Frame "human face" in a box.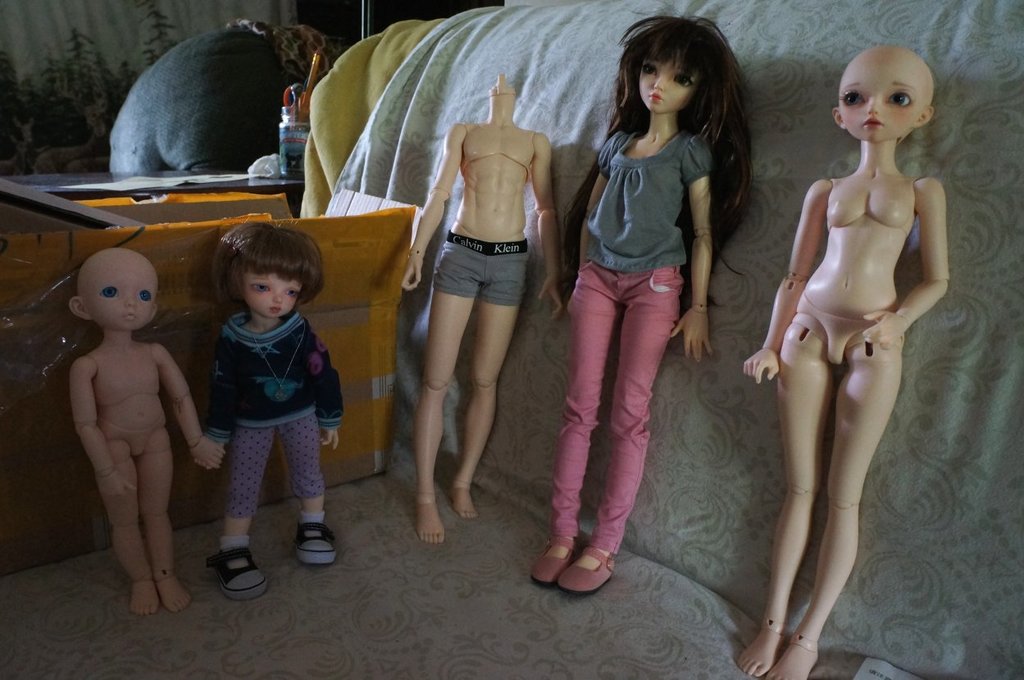
left=638, top=51, right=696, bottom=113.
